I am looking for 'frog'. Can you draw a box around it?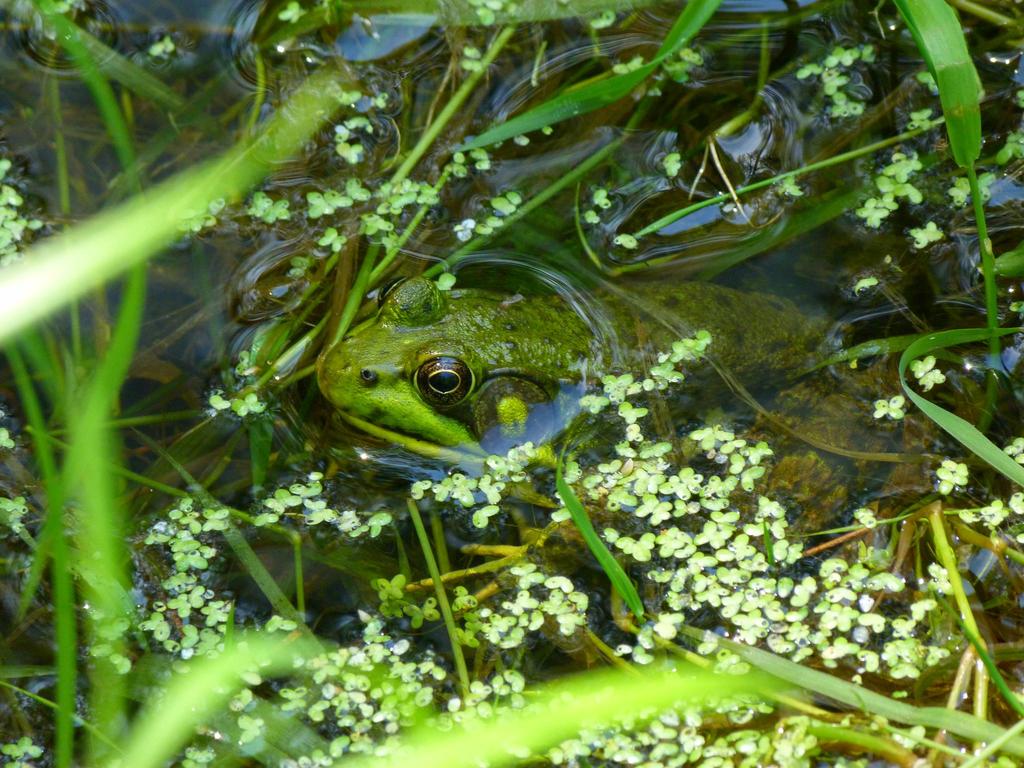
Sure, the bounding box is locate(316, 278, 997, 621).
